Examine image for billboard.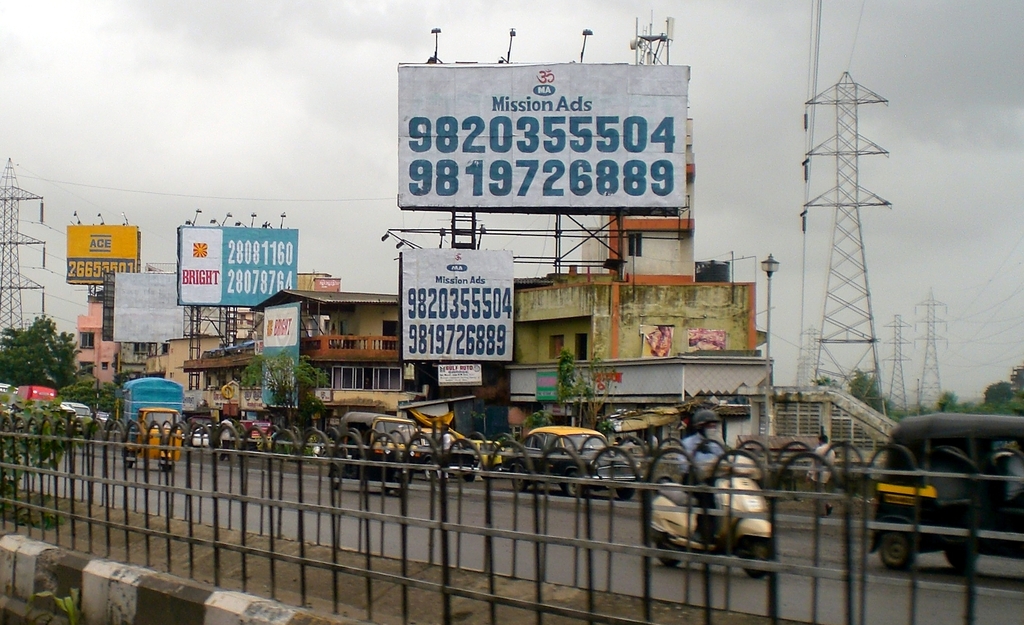
Examination result: [255,302,300,411].
